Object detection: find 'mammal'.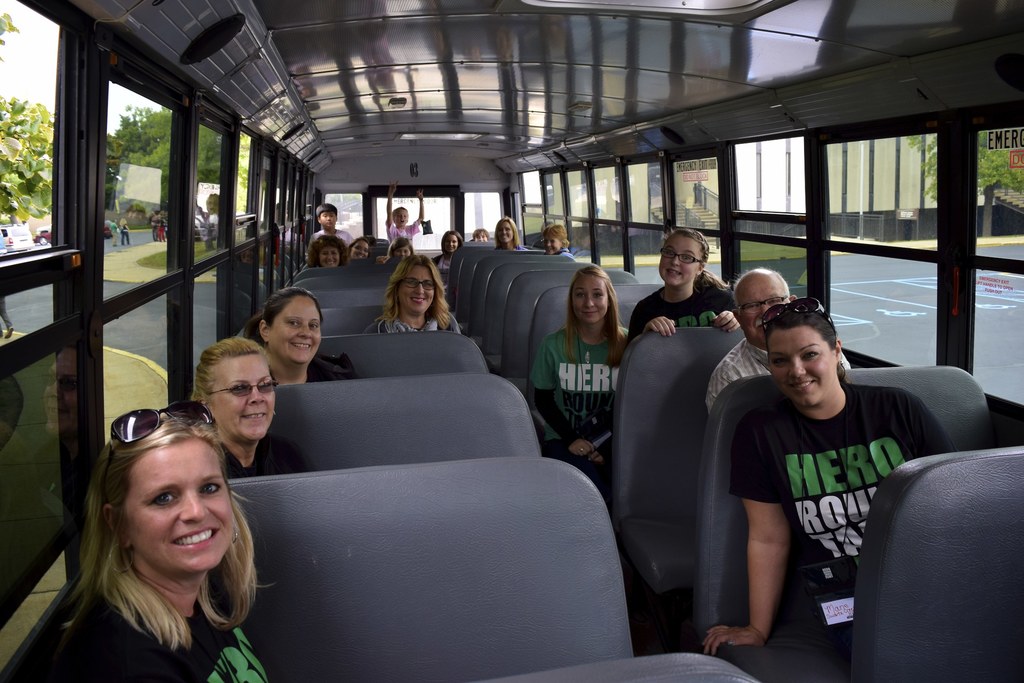
Rect(431, 229, 472, 269).
